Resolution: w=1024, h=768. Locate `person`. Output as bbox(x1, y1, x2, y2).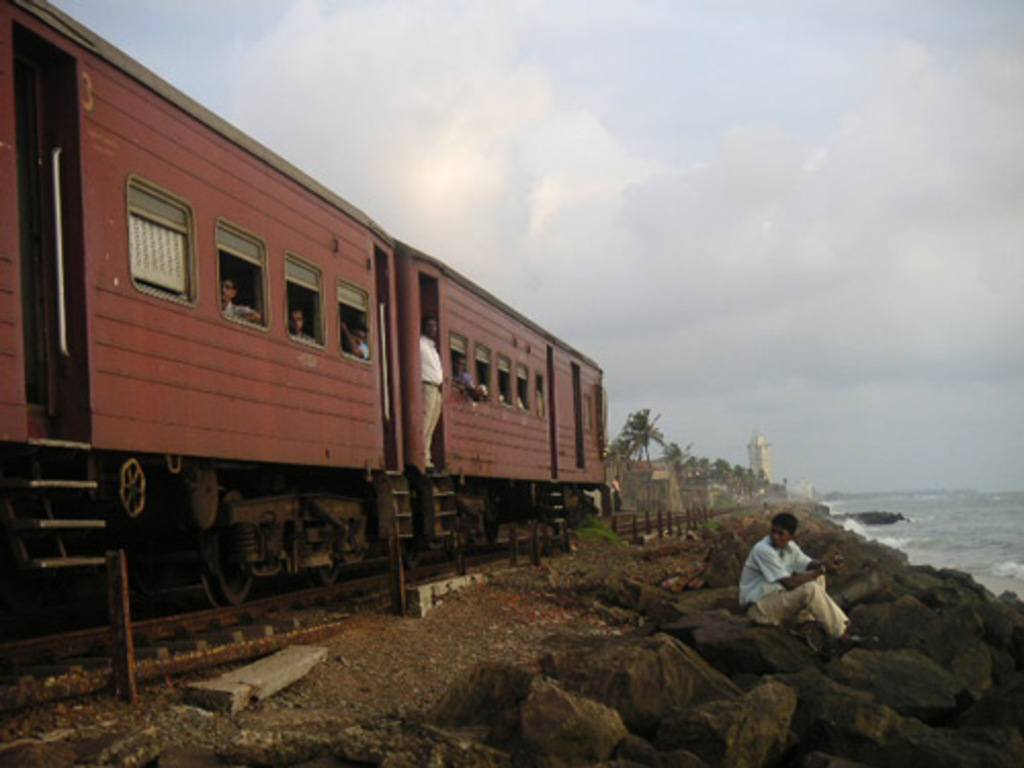
bbox(289, 299, 311, 338).
